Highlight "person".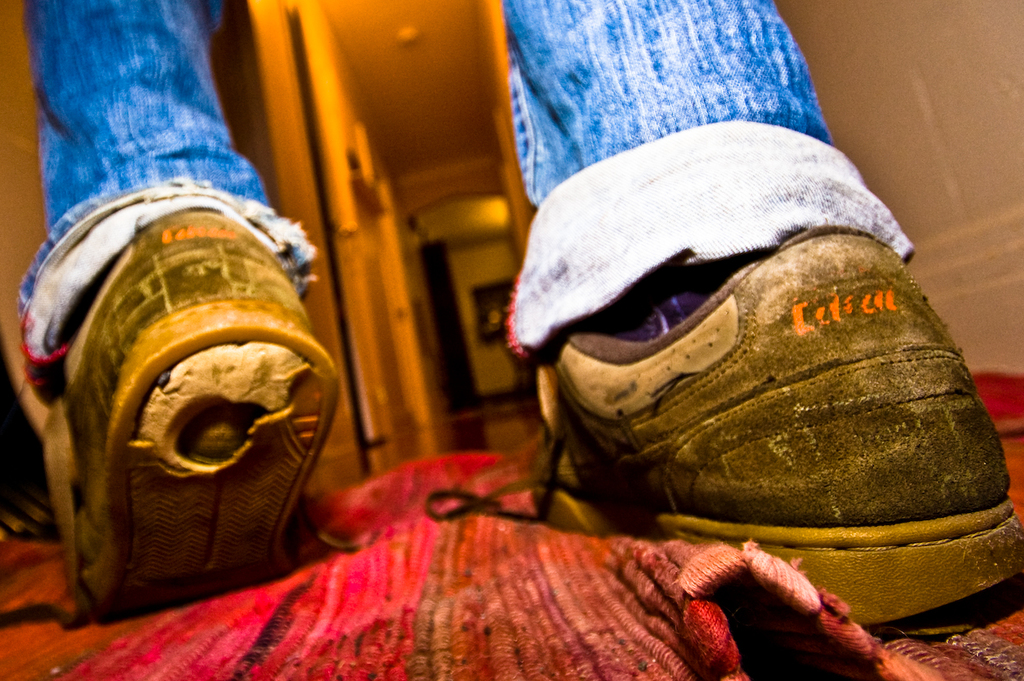
Highlighted region: [14, 0, 1023, 628].
